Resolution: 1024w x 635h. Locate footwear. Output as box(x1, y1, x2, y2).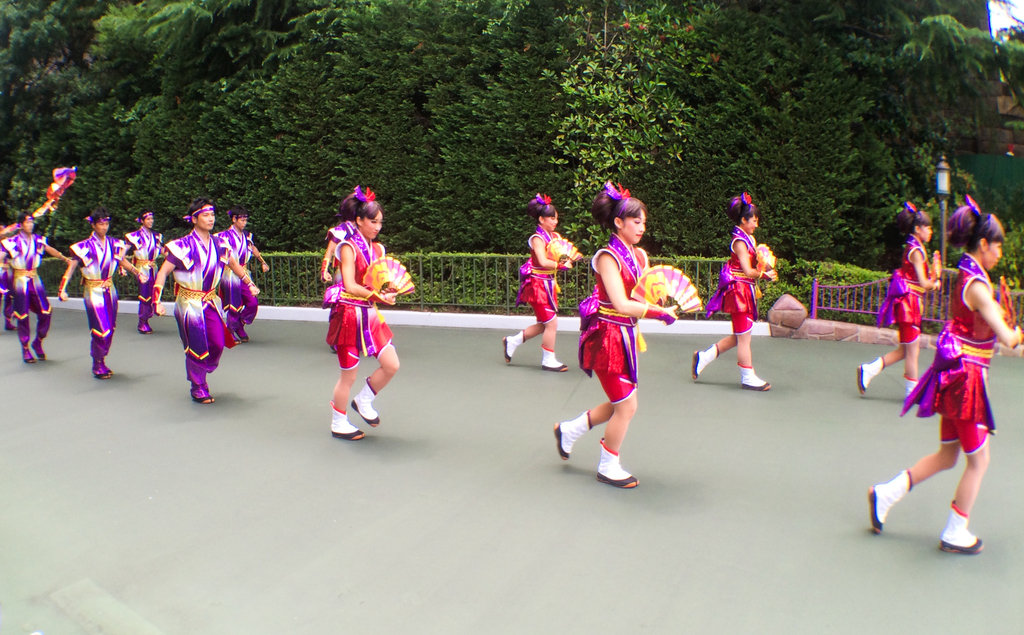
box(351, 395, 384, 428).
